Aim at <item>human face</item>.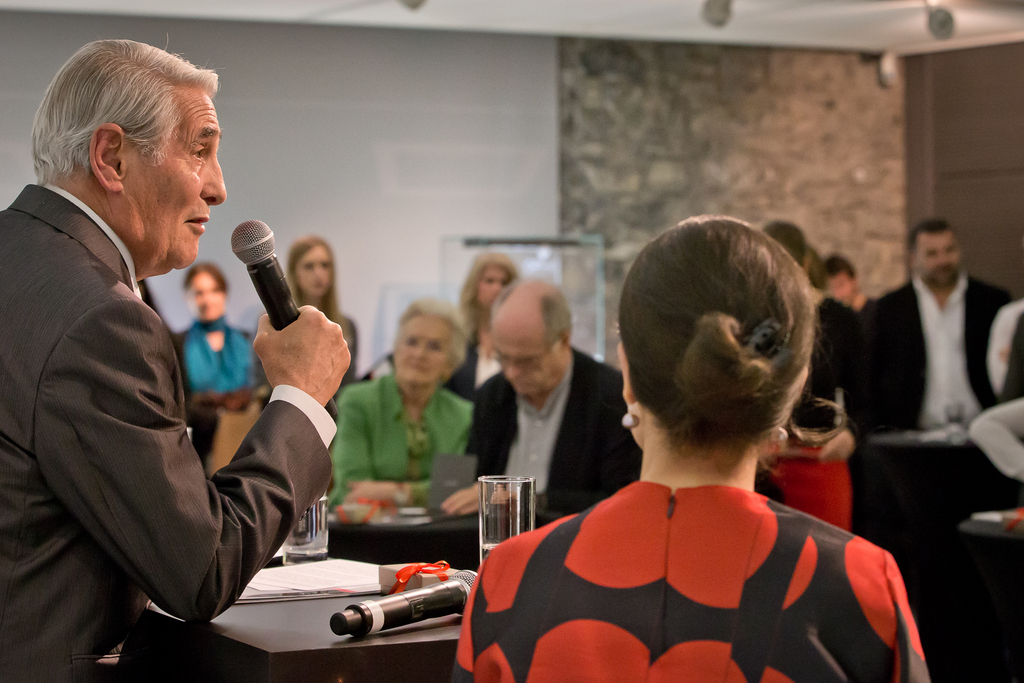
Aimed at <box>921,231,961,284</box>.
